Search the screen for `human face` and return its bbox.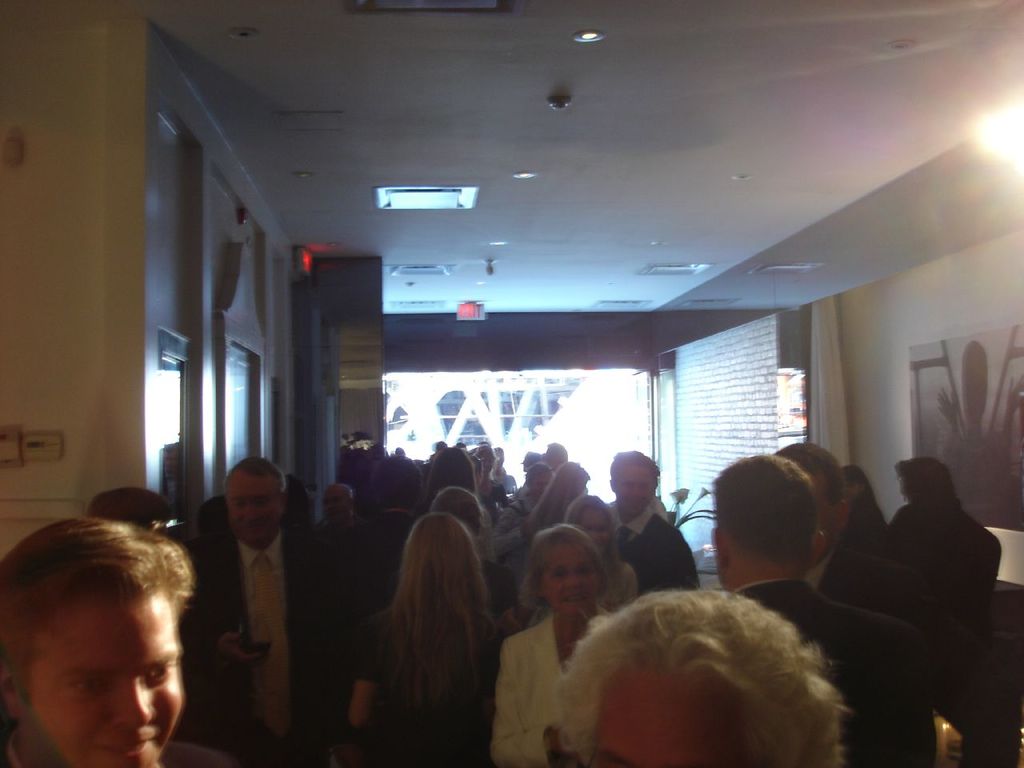
Found: <bbox>810, 466, 842, 552</bbox>.
